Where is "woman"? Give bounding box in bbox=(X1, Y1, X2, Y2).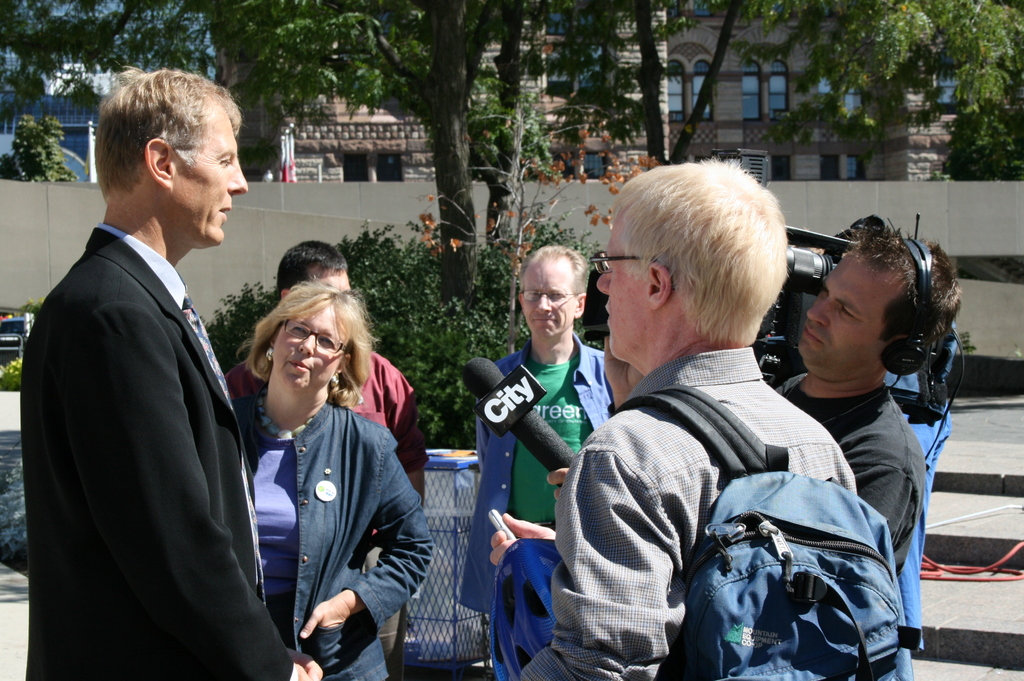
bbox=(218, 287, 447, 680).
